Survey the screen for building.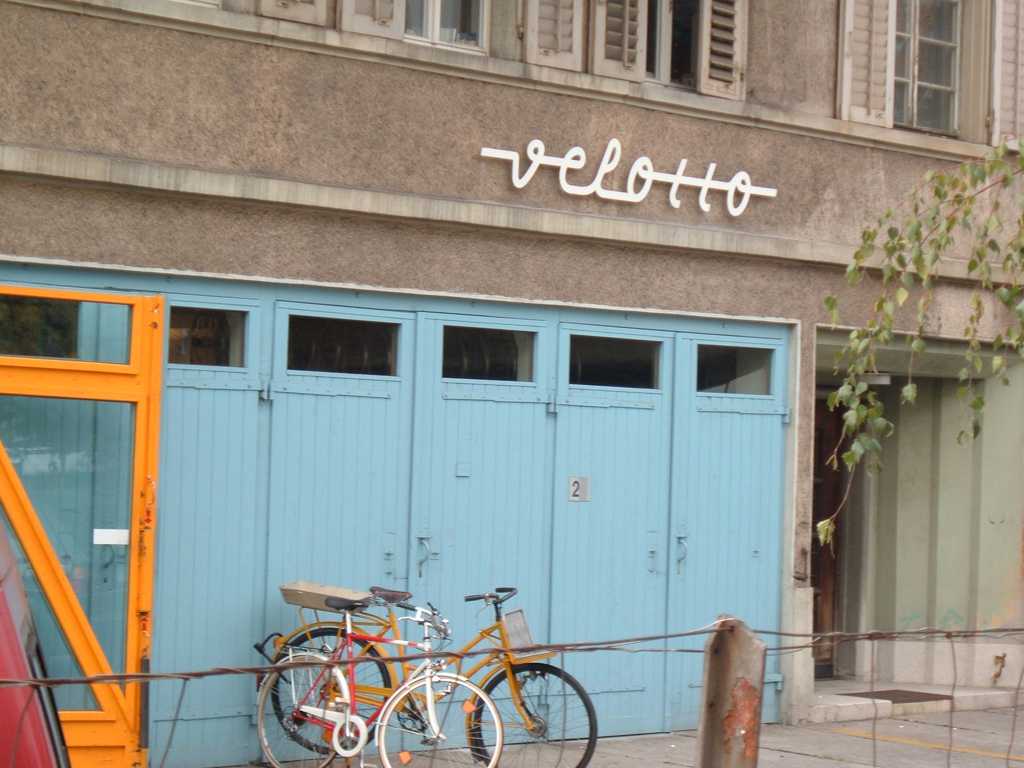
Survey found: detection(0, 0, 1023, 767).
